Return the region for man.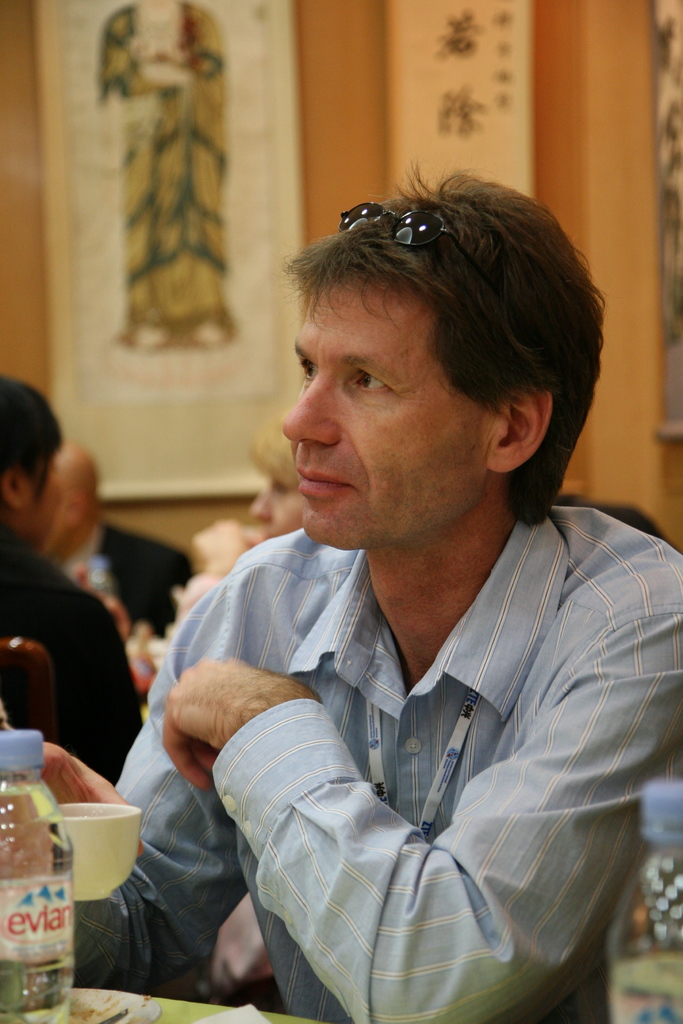
108, 148, 682, 1012.
